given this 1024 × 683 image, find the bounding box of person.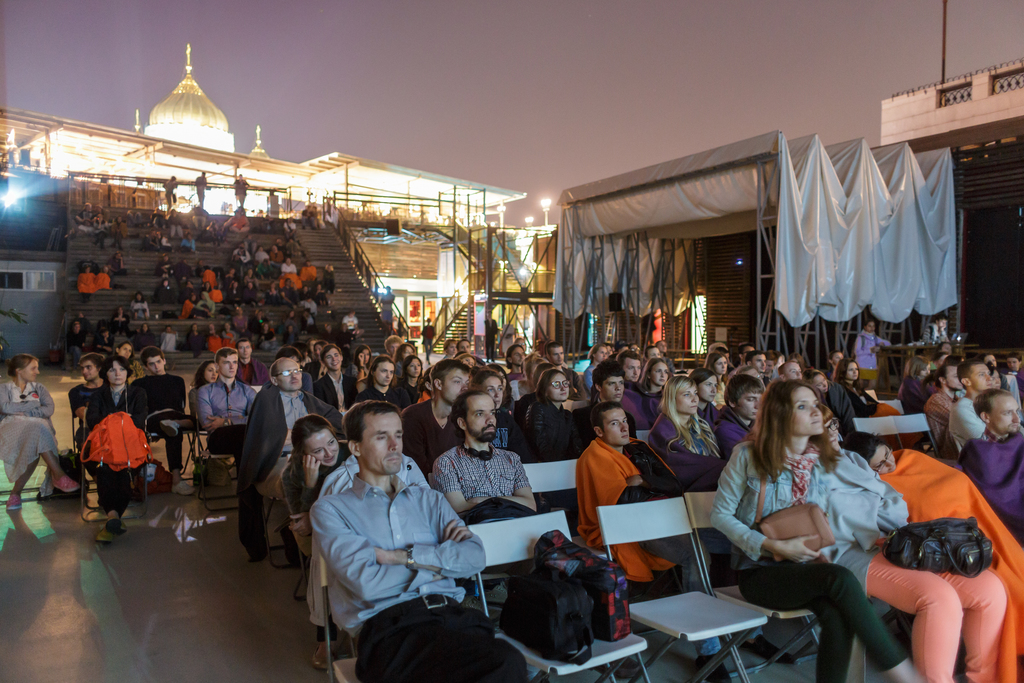
356 352 409 411.
